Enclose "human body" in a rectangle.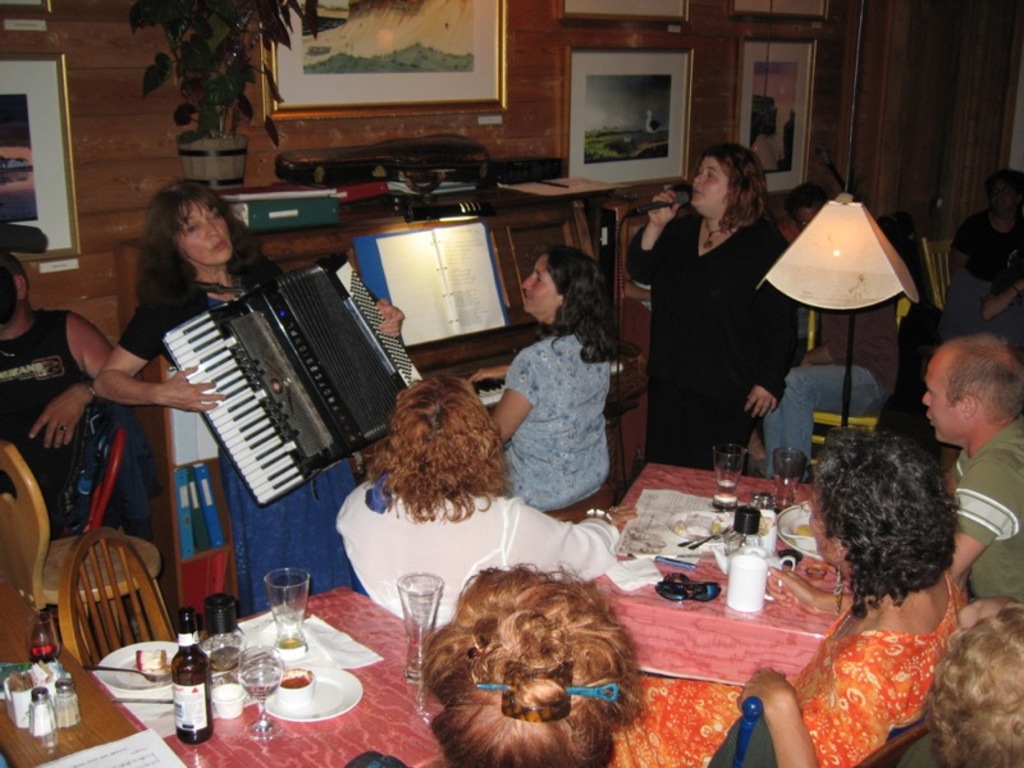
[x1=640, y1=129, x2=781, y2=492].
